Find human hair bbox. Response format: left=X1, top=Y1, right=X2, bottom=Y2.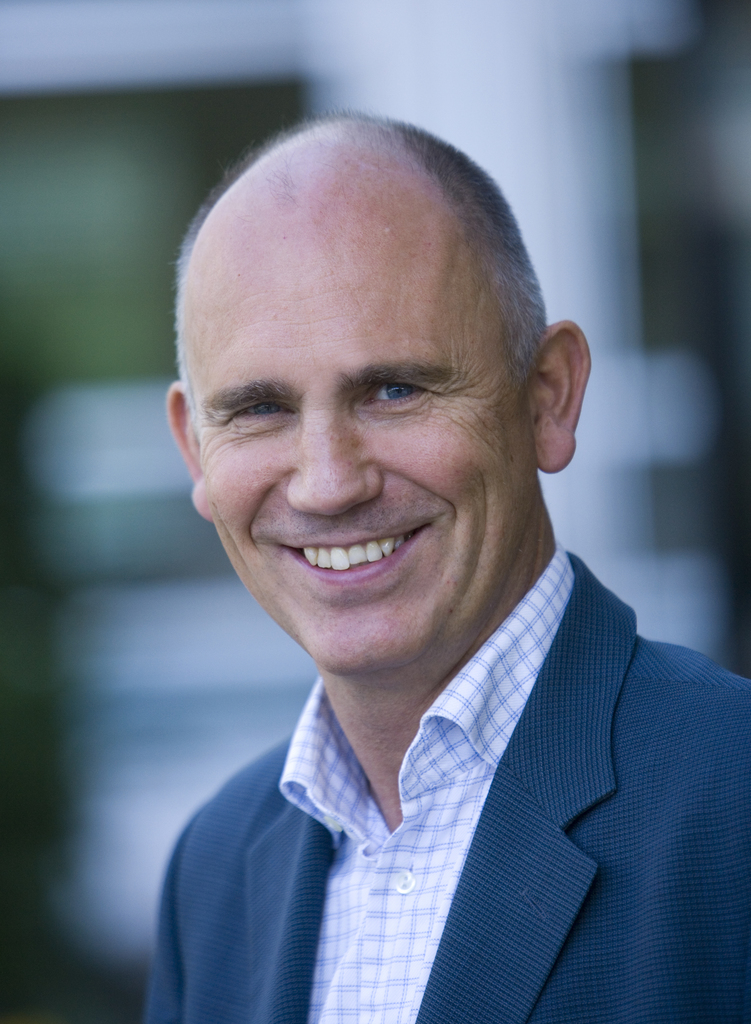
left=179, top=105, right=551, bottom=462.
